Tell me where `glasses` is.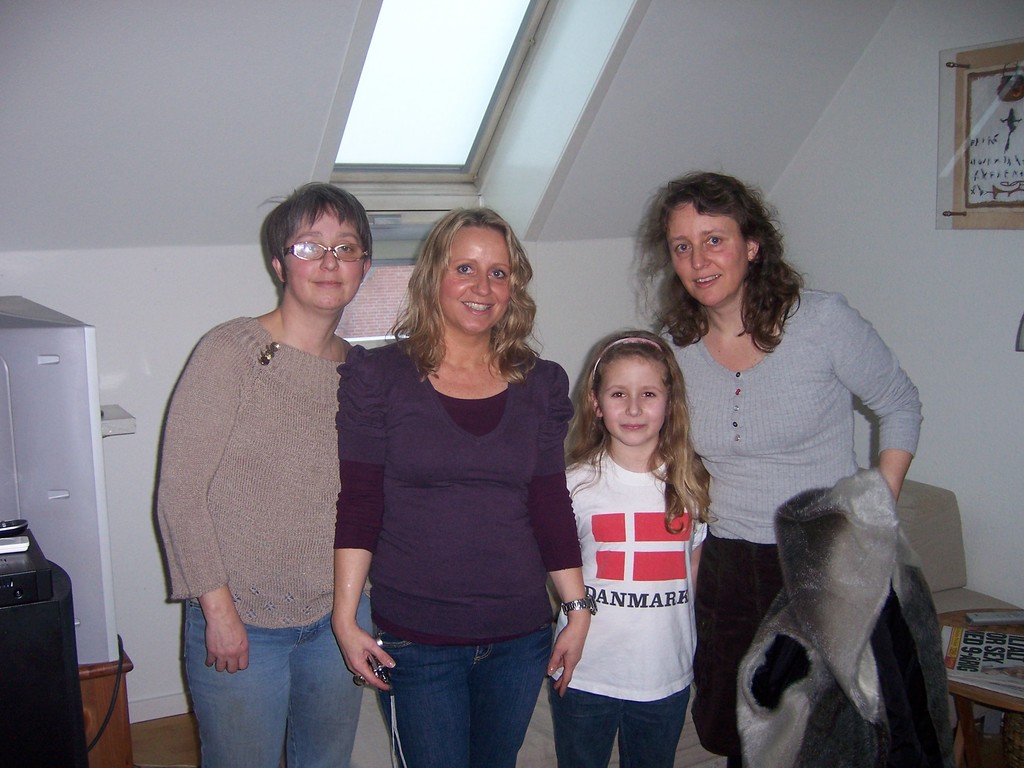
`glasses` is at bbox=[257, 229, 371, 279].
